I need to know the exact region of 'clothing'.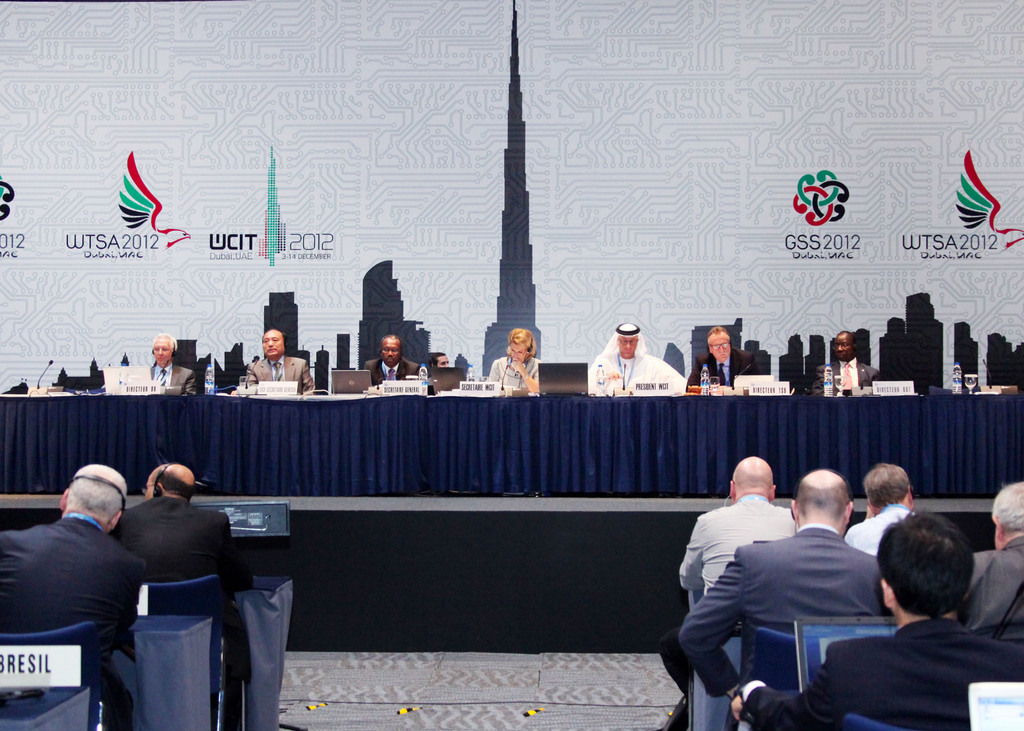
Region: {"left": 247, "top": 355, "right": 314, "bottom": 391}.
